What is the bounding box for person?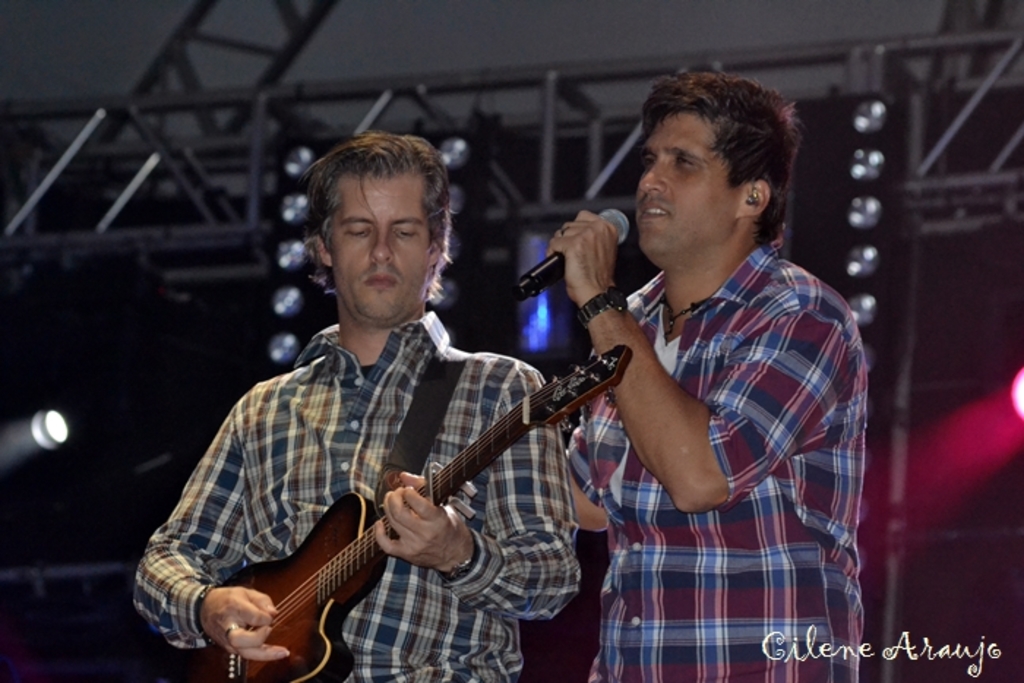
x1=133 y1=130 x2=584 y2=682.
